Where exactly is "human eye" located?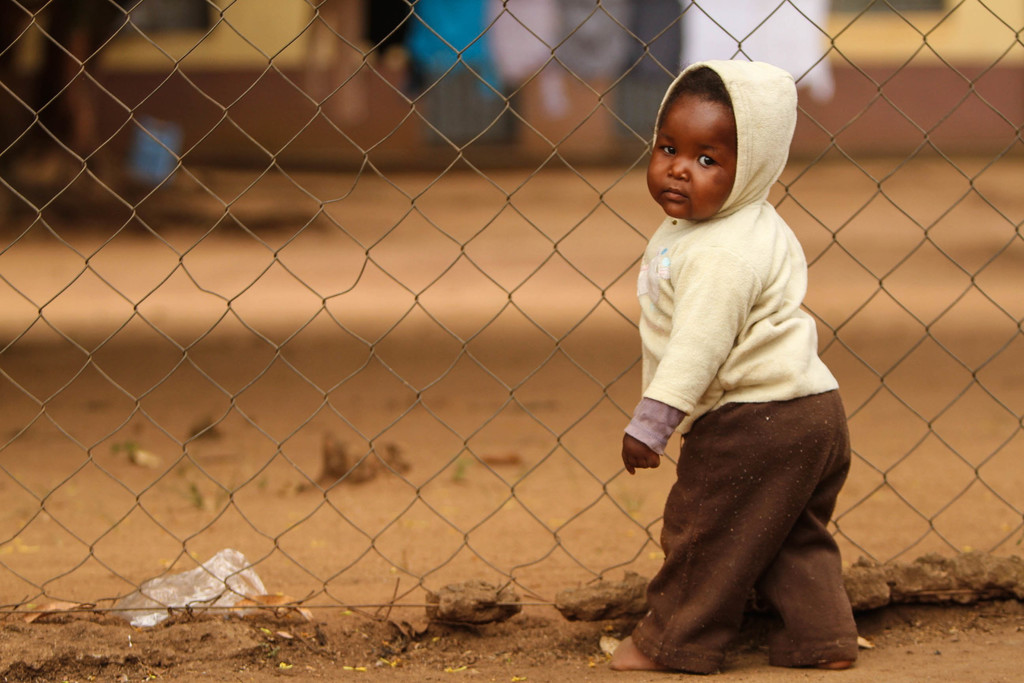
Its bounding box is 660:140:677:163.
